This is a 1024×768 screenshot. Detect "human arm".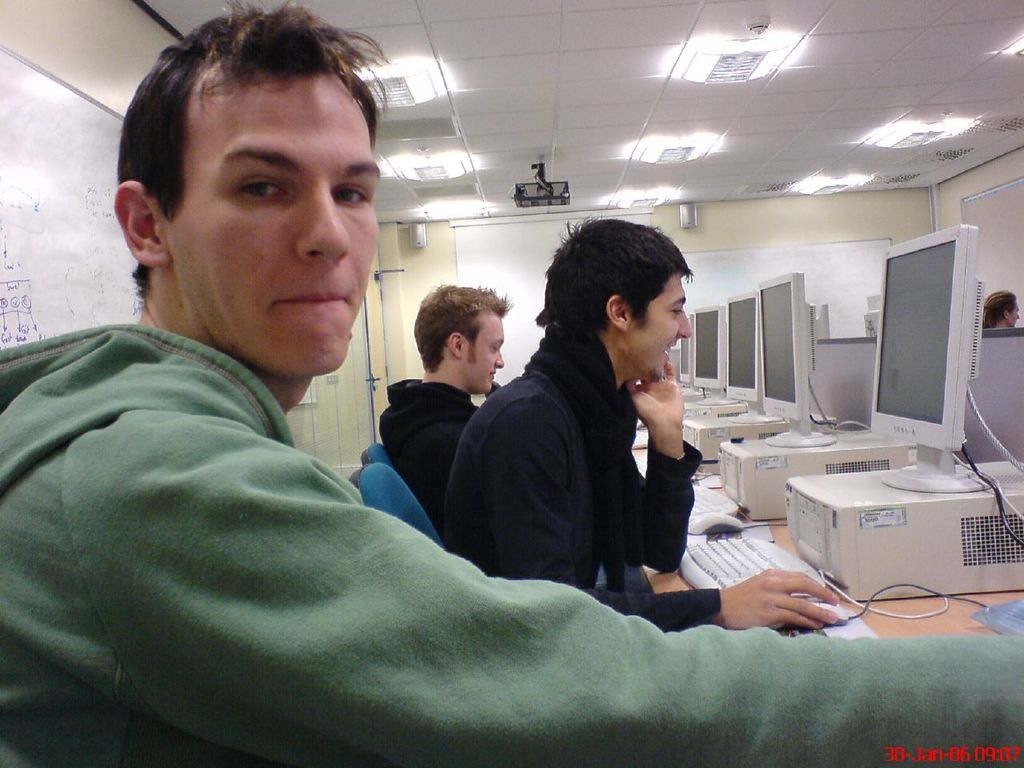
bbox=(27, 402, 774, 741).
